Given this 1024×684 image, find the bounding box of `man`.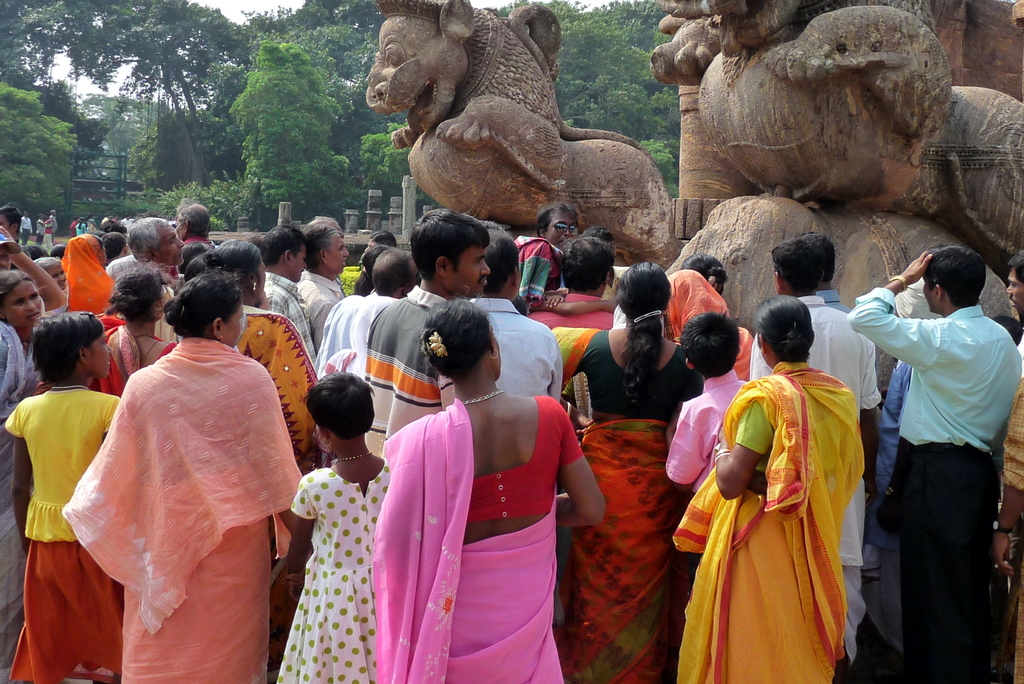
select_region(336, 246, 428, 342).
